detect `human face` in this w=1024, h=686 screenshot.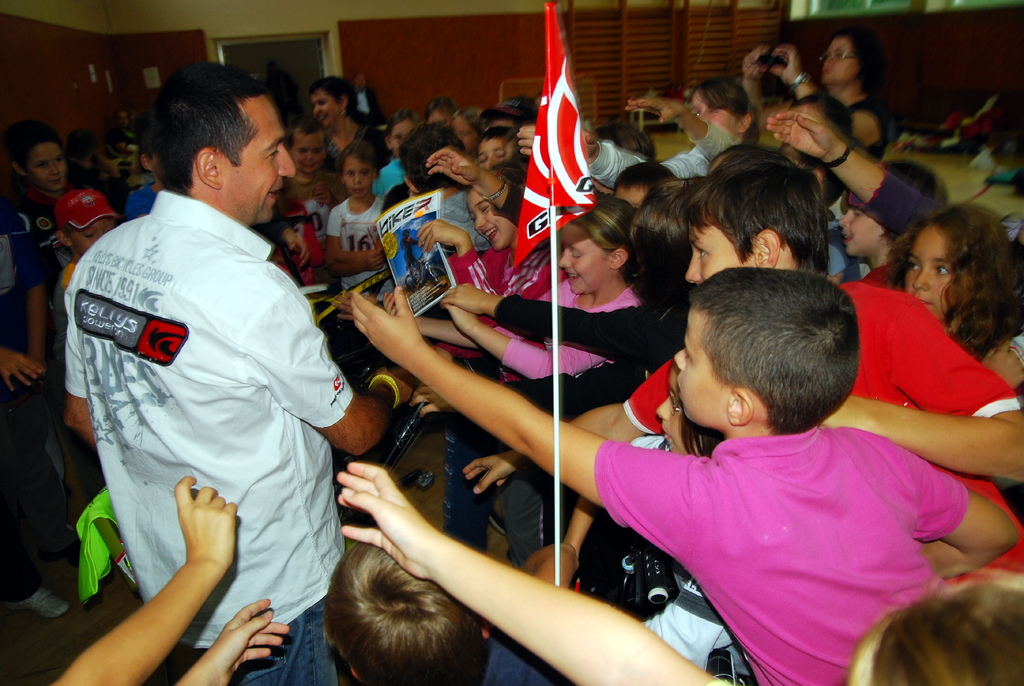
Detection: 308, 92, 341, 124.
